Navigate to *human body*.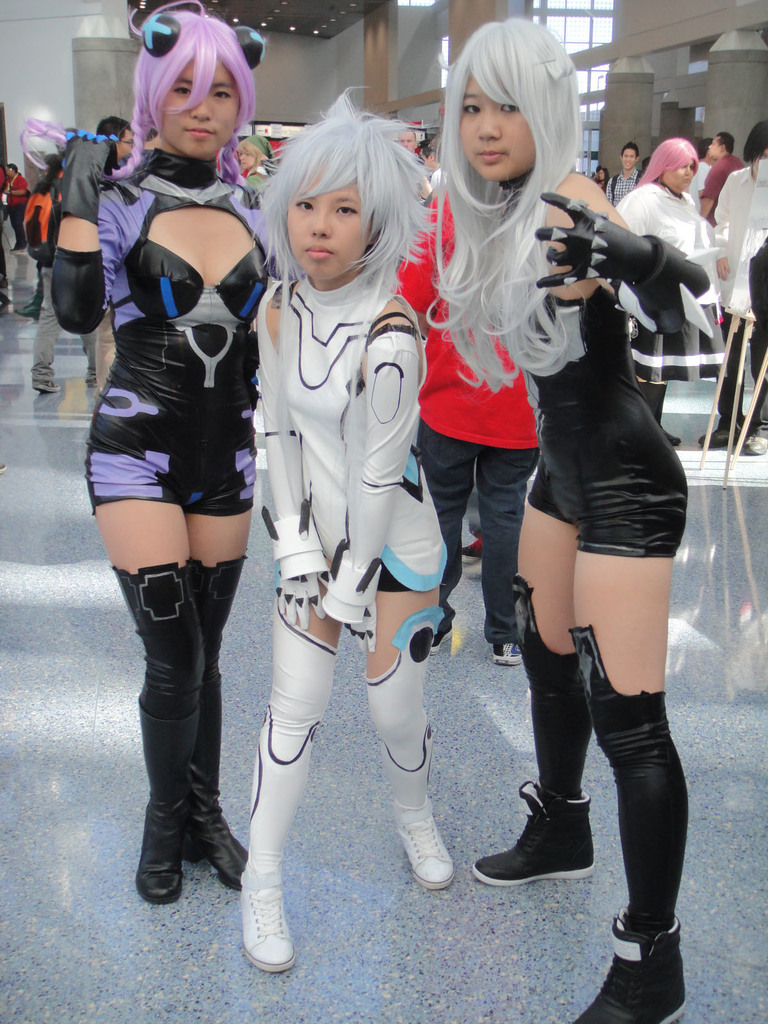
Navigation target: <bbox>230, 87, 456, 979</bbox>.
